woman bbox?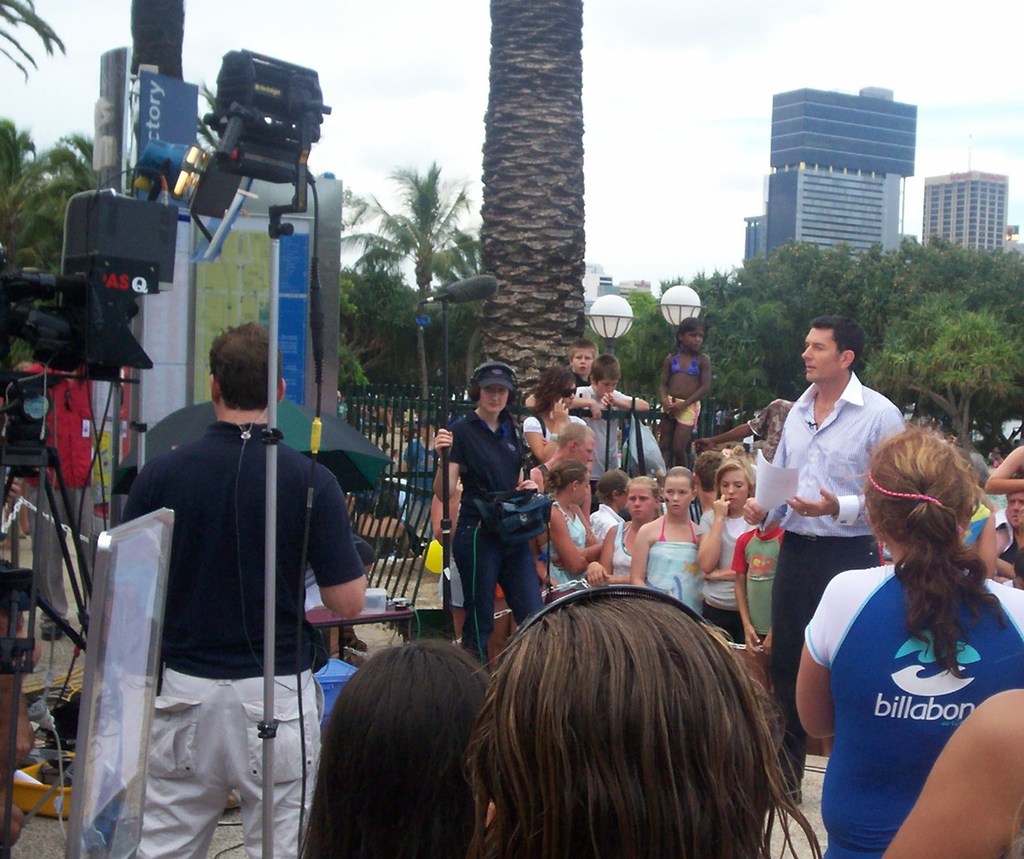
695 458 759 642
